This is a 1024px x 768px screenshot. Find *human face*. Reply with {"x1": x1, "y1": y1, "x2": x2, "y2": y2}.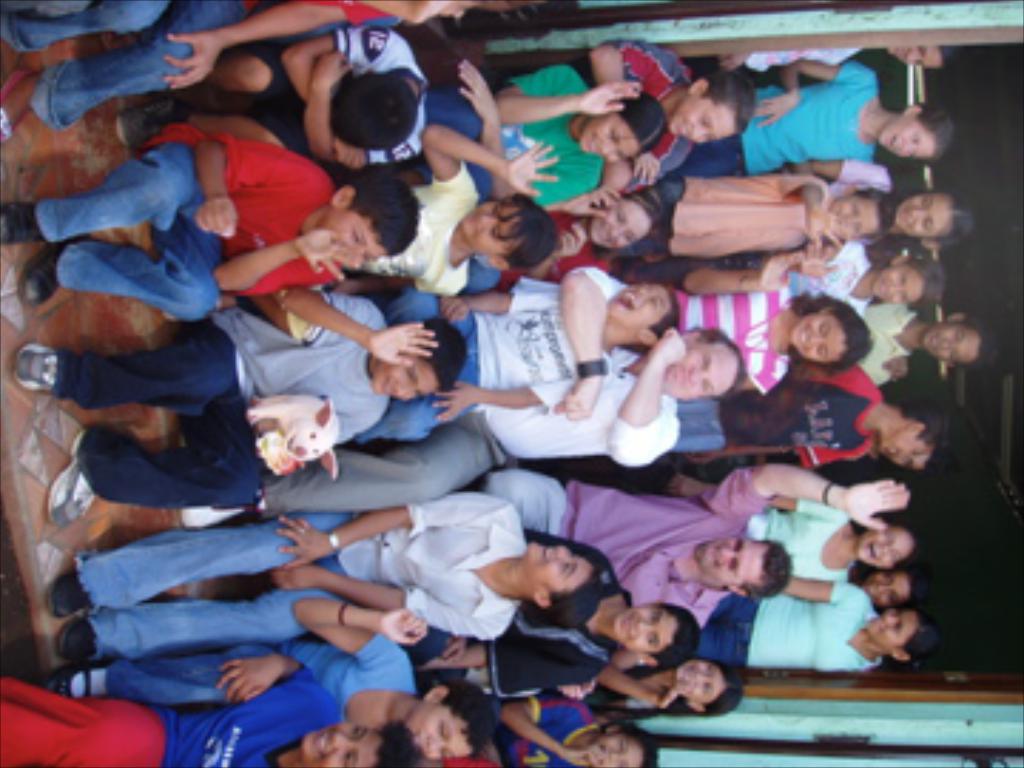
{"x1": 865, "y1": 569, "x2": 907, "y2": 609}.
